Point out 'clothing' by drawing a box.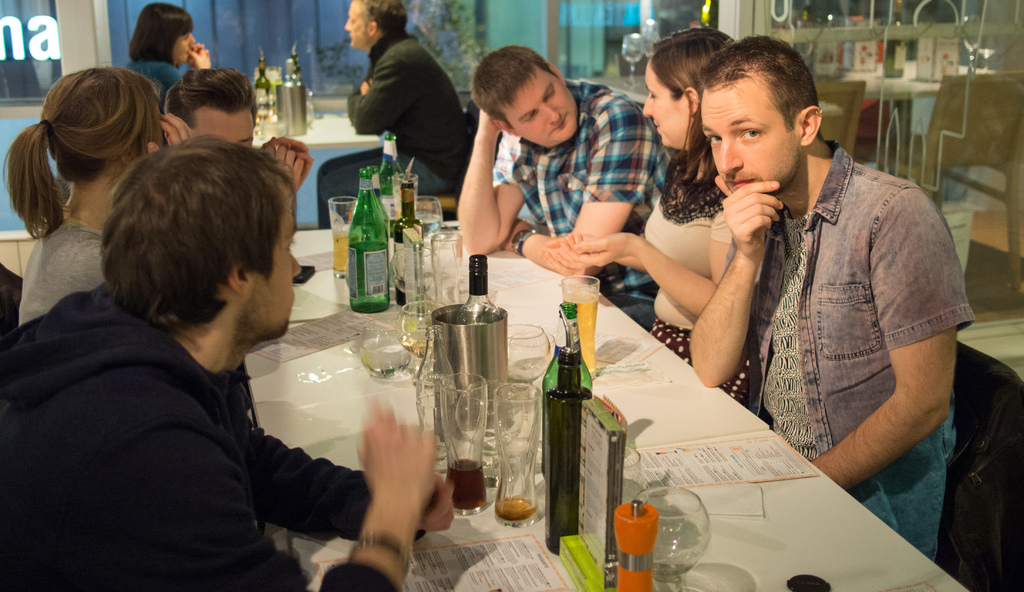
x1=19 y1=218 x2=106 y2=325.
